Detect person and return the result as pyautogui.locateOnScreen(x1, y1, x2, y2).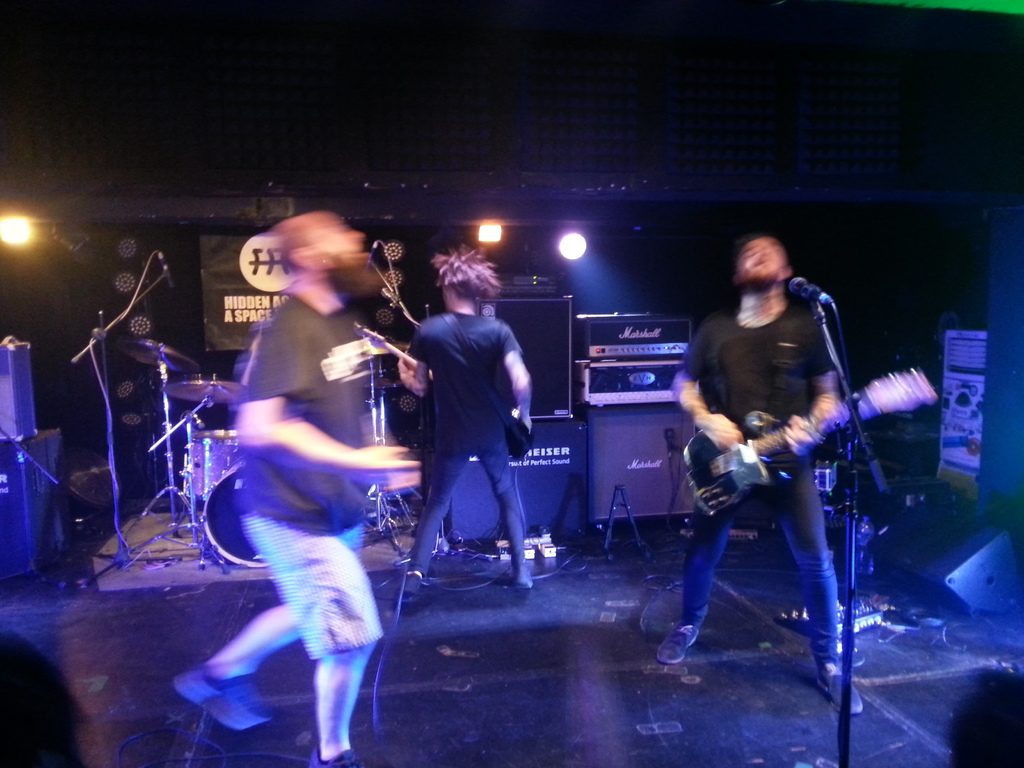
pyautogui.locateOnScreen(952, 669, 1023, 767).
